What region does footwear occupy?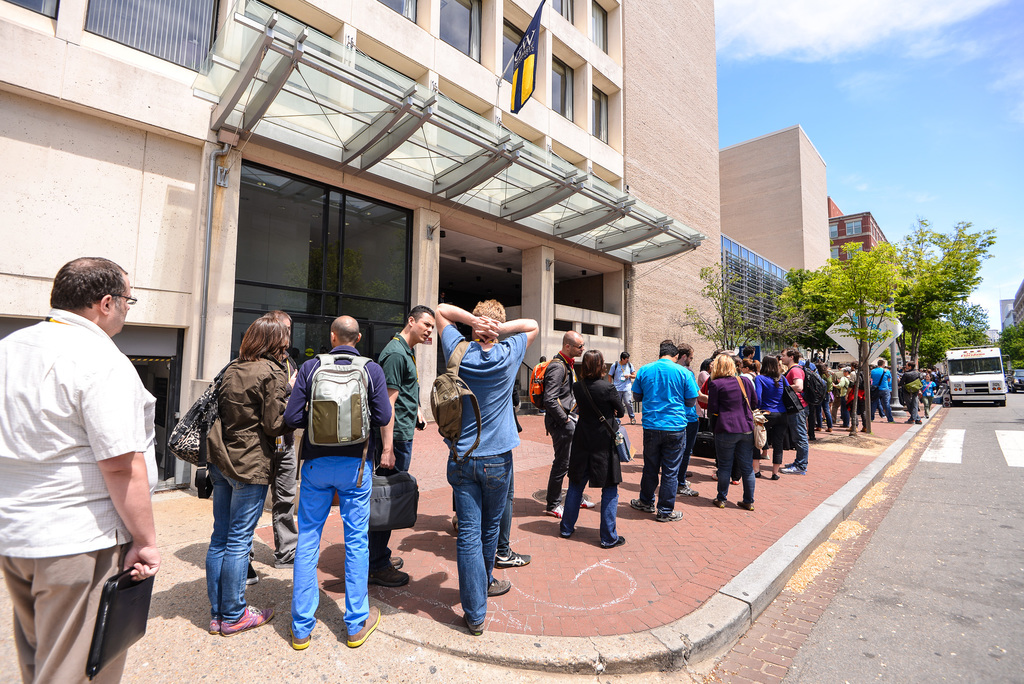
485 576 510 601.
